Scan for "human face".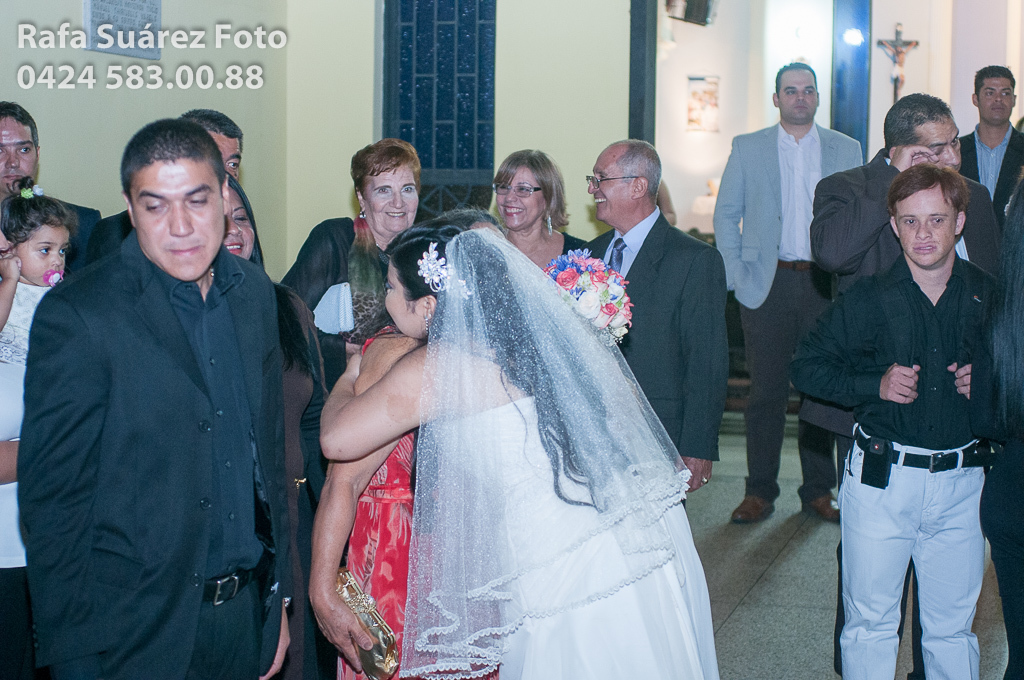
Scan result: Rect(893, 184, 954, 260).
